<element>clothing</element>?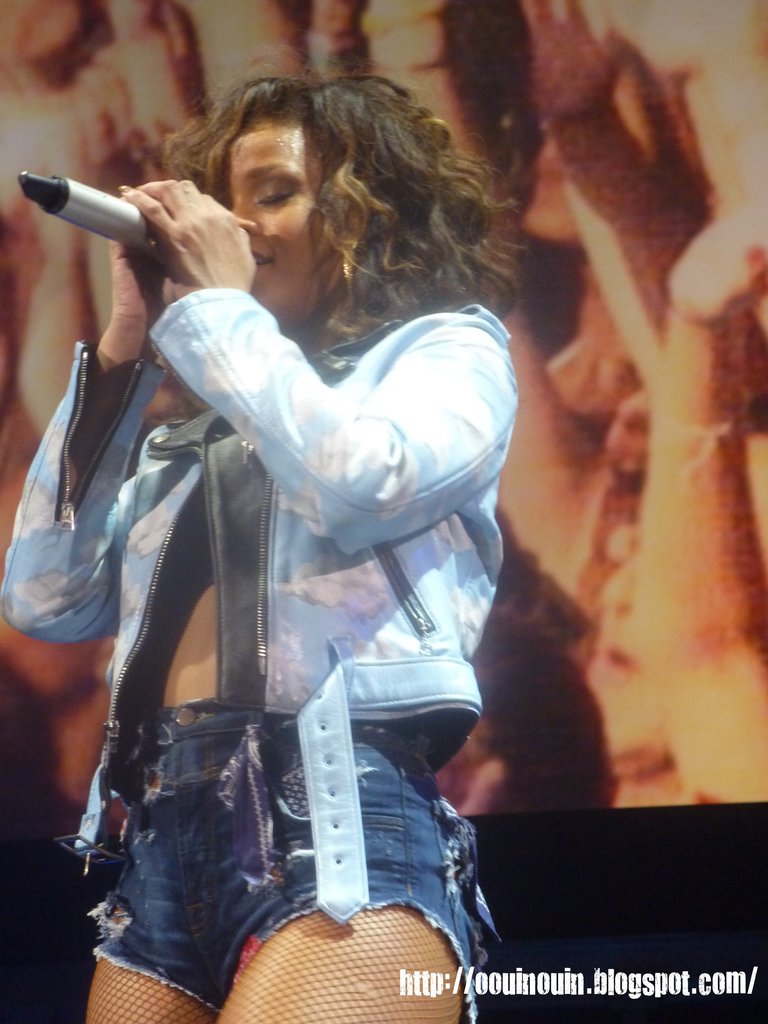
crop(0, 292, 500, 1020)
